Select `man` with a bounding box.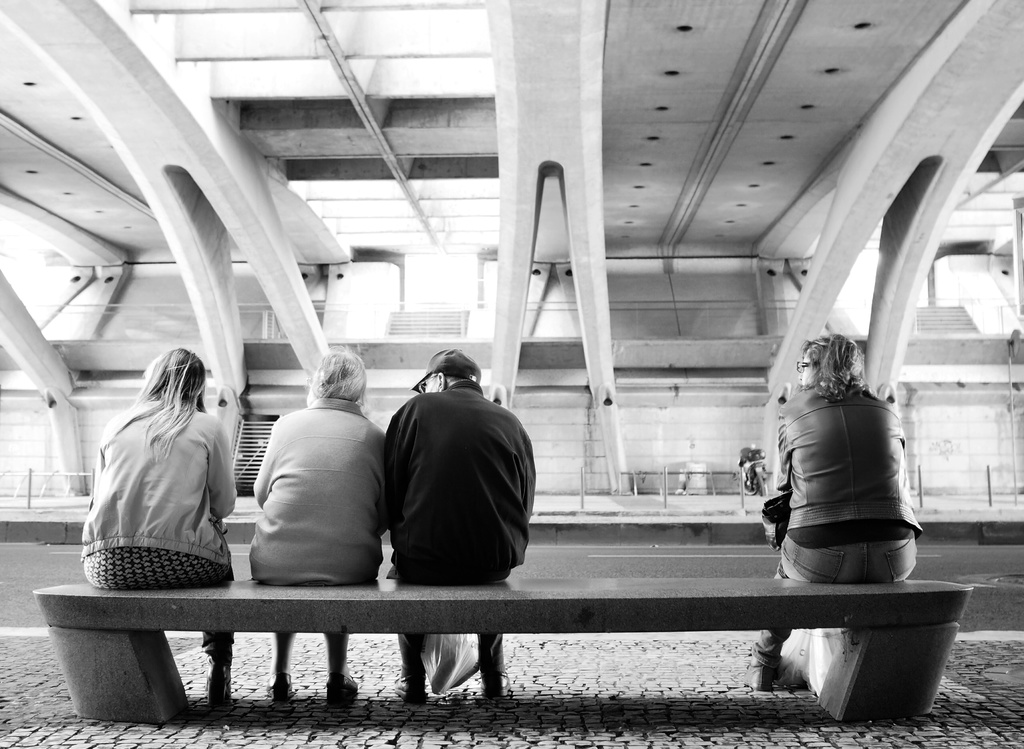
{"x1": 383, "y1": 344, "x2": 537, "y2": 701}.
